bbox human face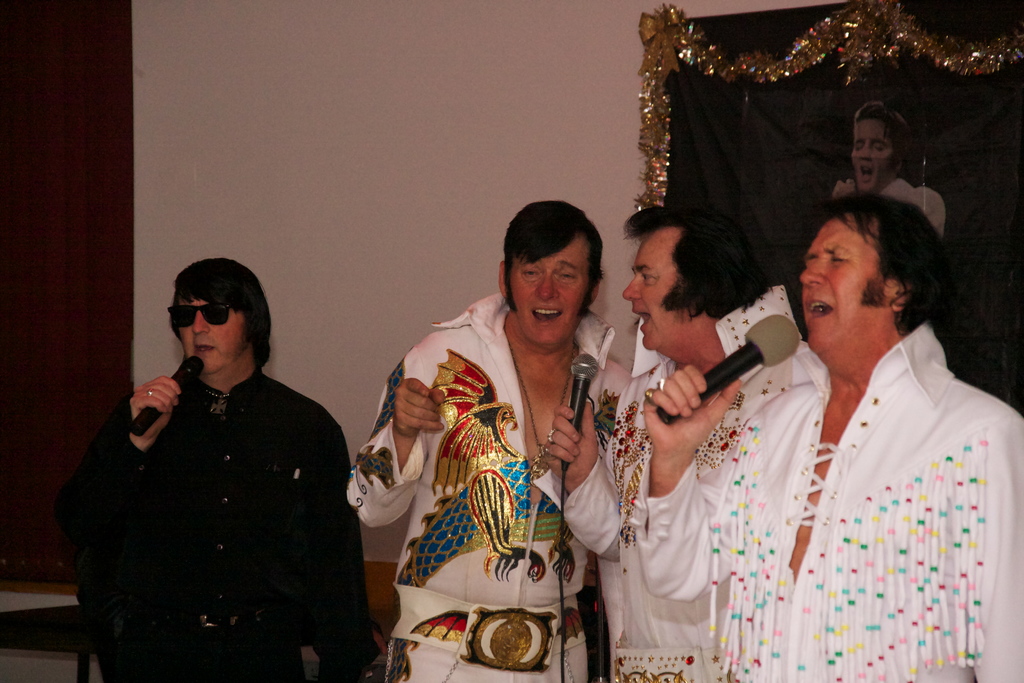
{"left": 512, "top": 234, "right": 589, "bottom": 345}
